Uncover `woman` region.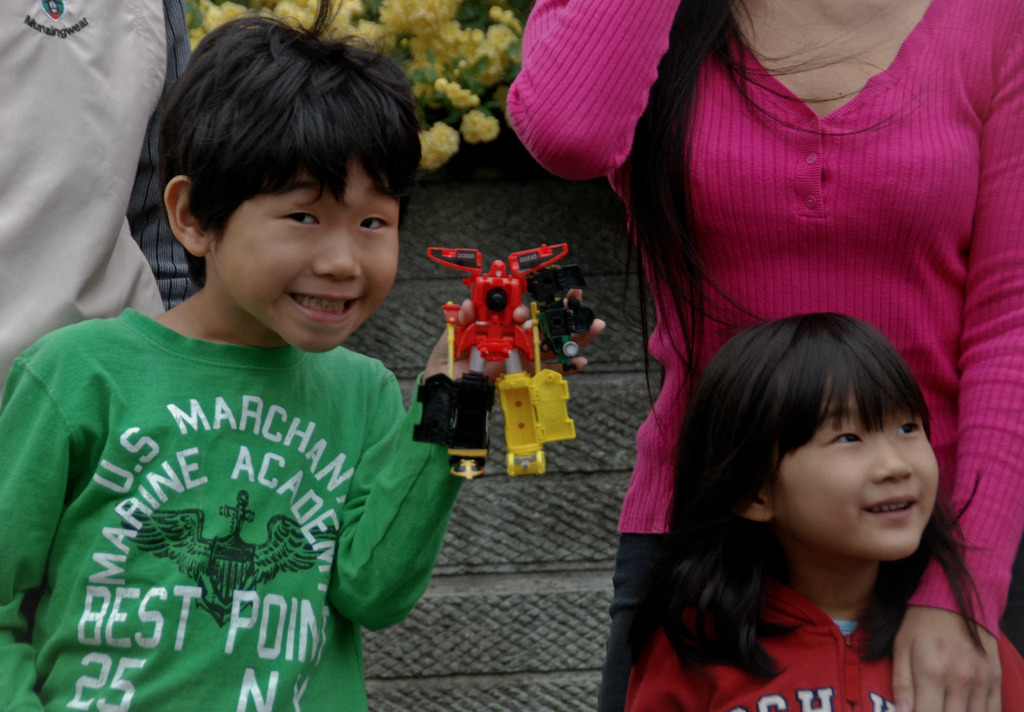
Uncovered: x1=504 y1=0 x2=1023 y2=711.
